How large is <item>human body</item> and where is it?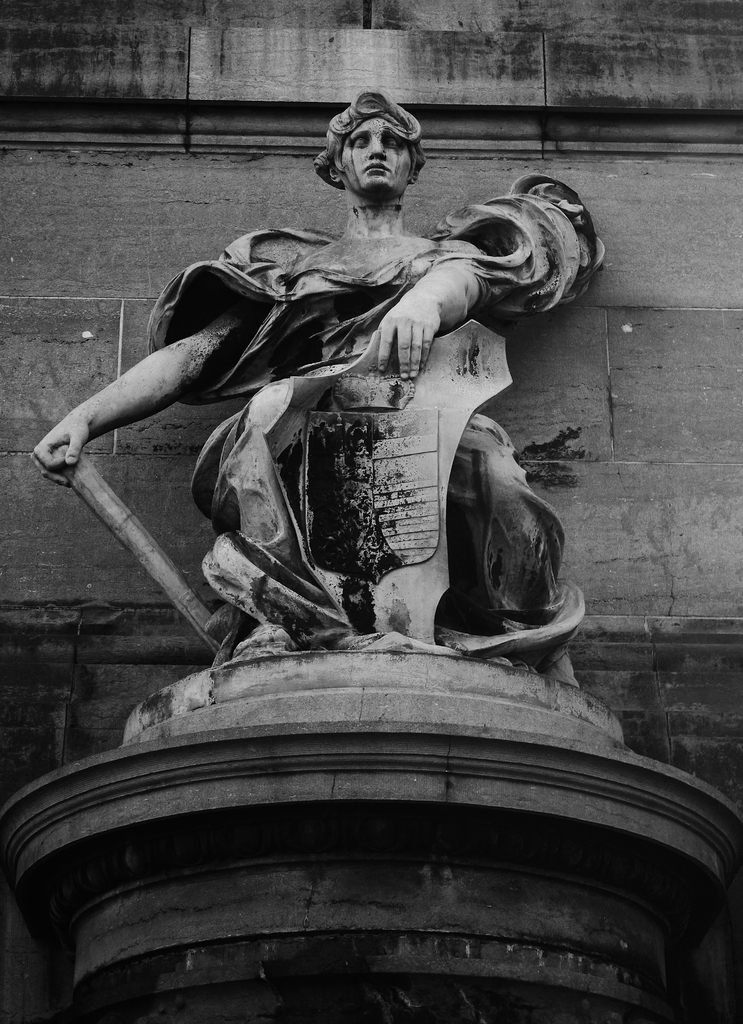
Bounding box: region(73, 141, 604, 636).
